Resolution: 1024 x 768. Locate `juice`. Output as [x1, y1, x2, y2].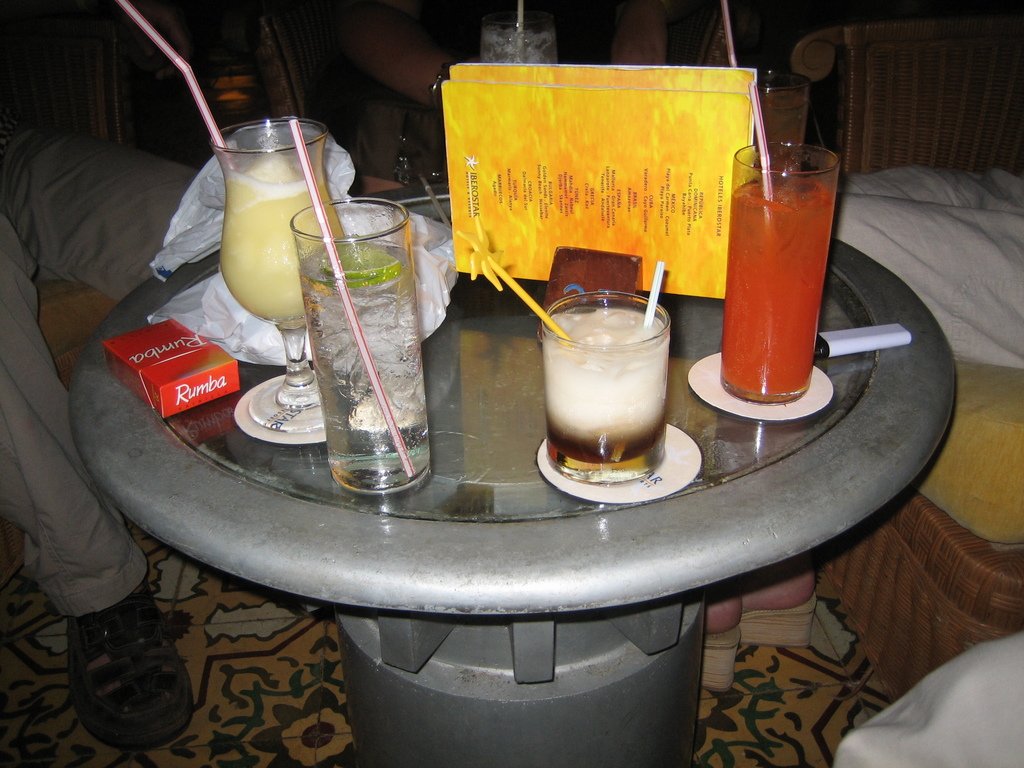
[216, 170, 334, 331].
